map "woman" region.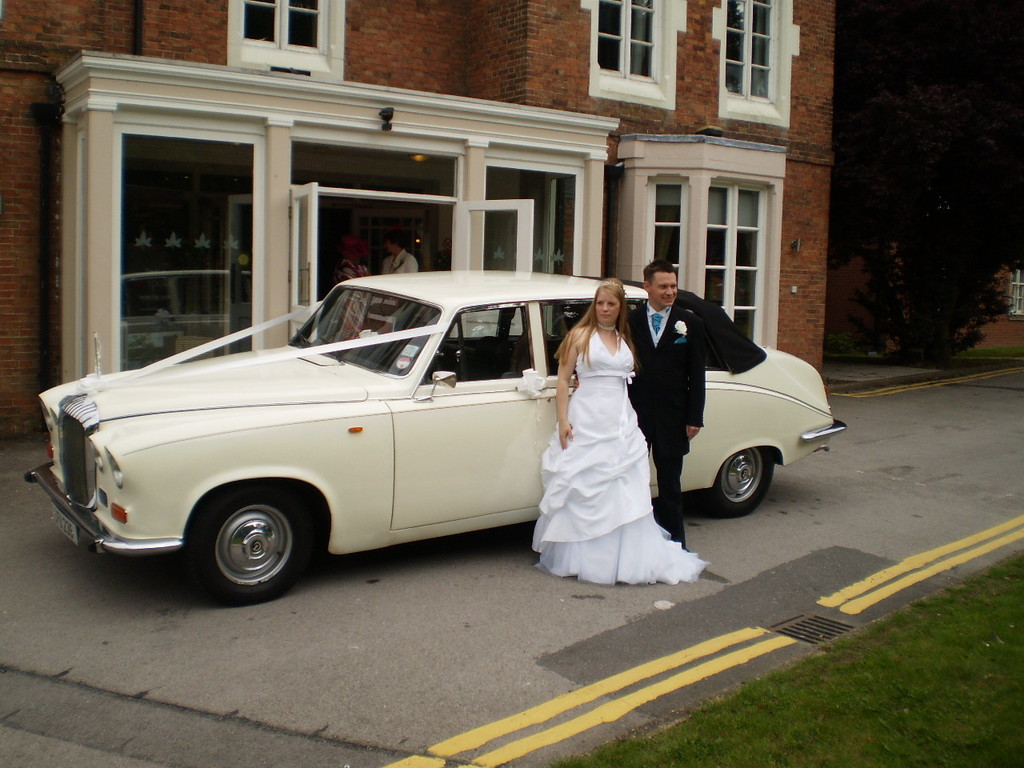
Mapped to detection(373, 230, 415, 280).
